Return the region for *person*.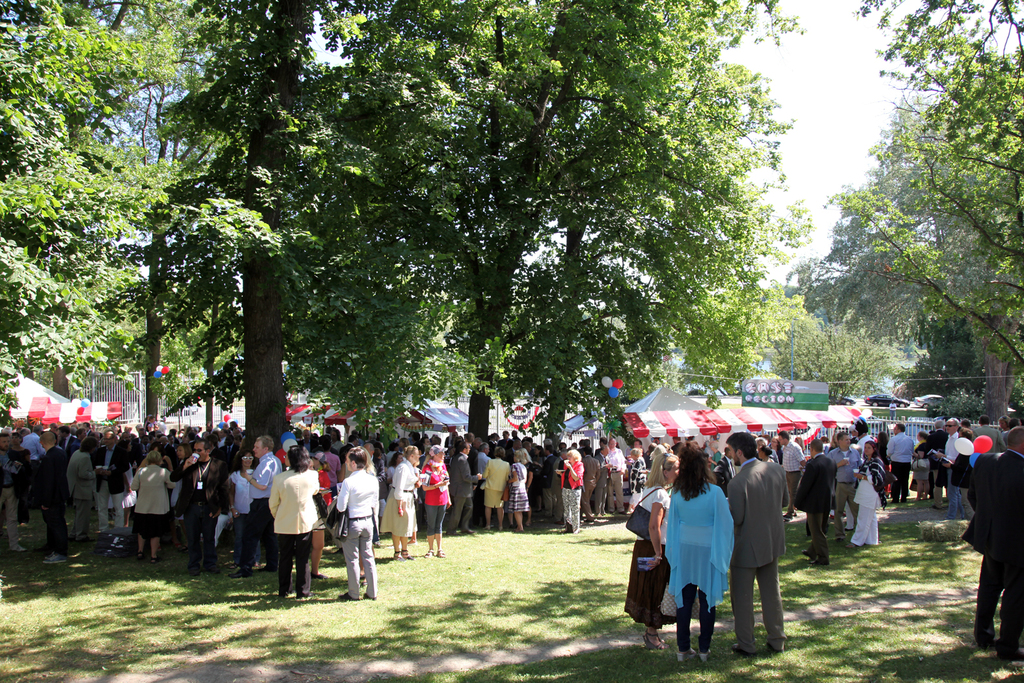
BBox(363, 444, 385, 483).
